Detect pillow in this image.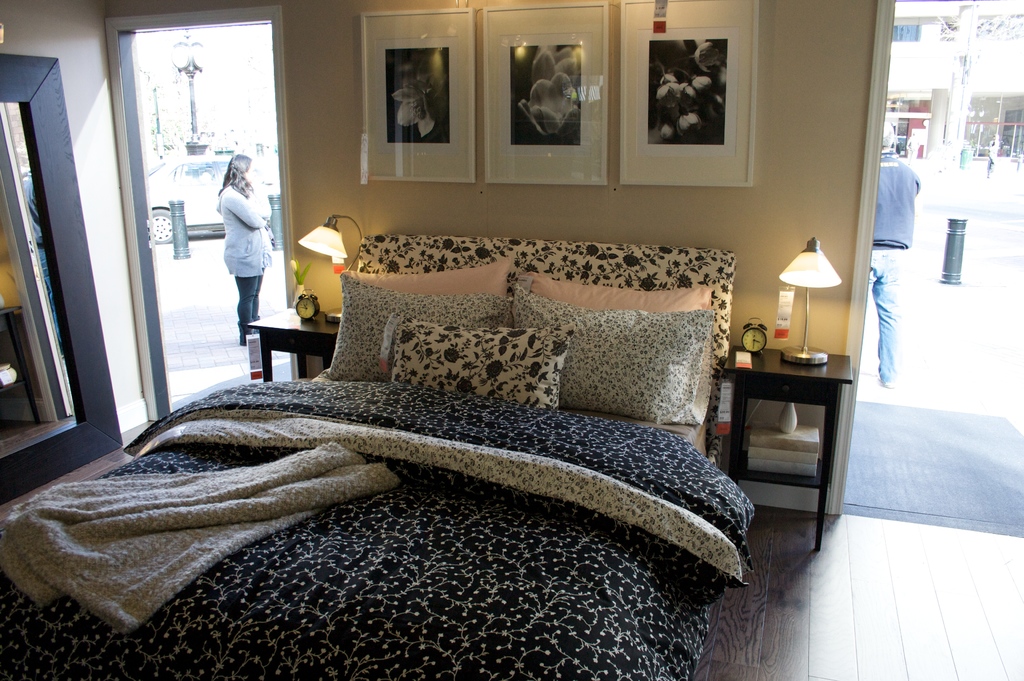
Detection: pyautogui.locateOnScreen(348, 254, 508, 296).
